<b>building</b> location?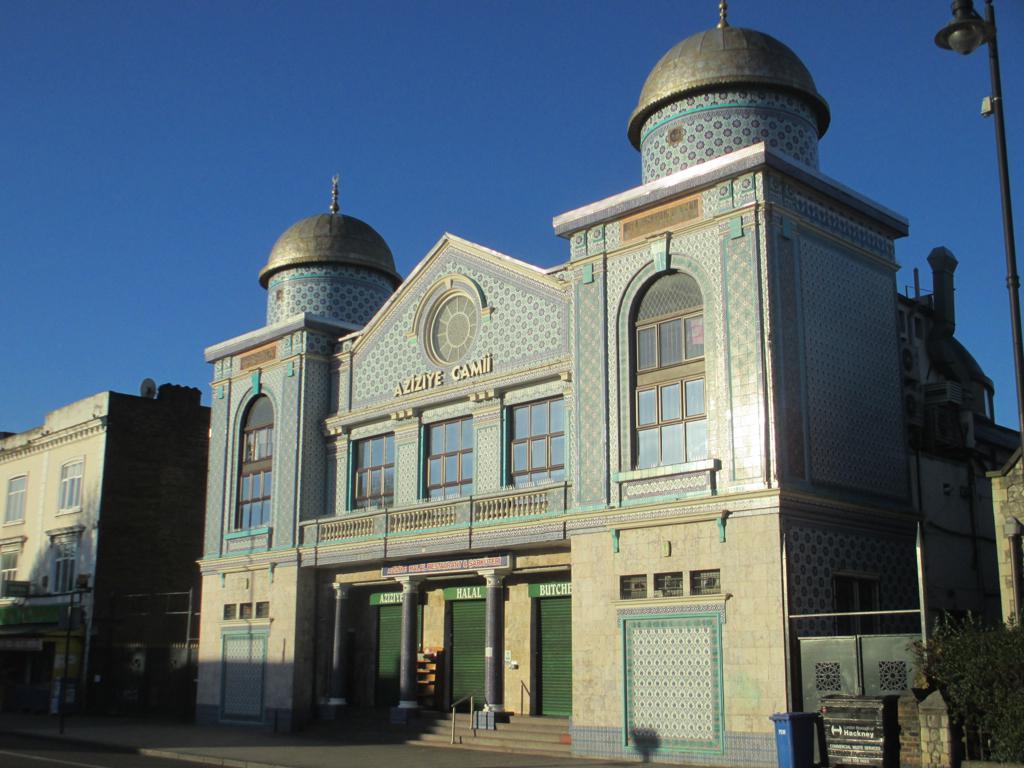
(x1=200, y1=0, x2=1023, y2=767)
